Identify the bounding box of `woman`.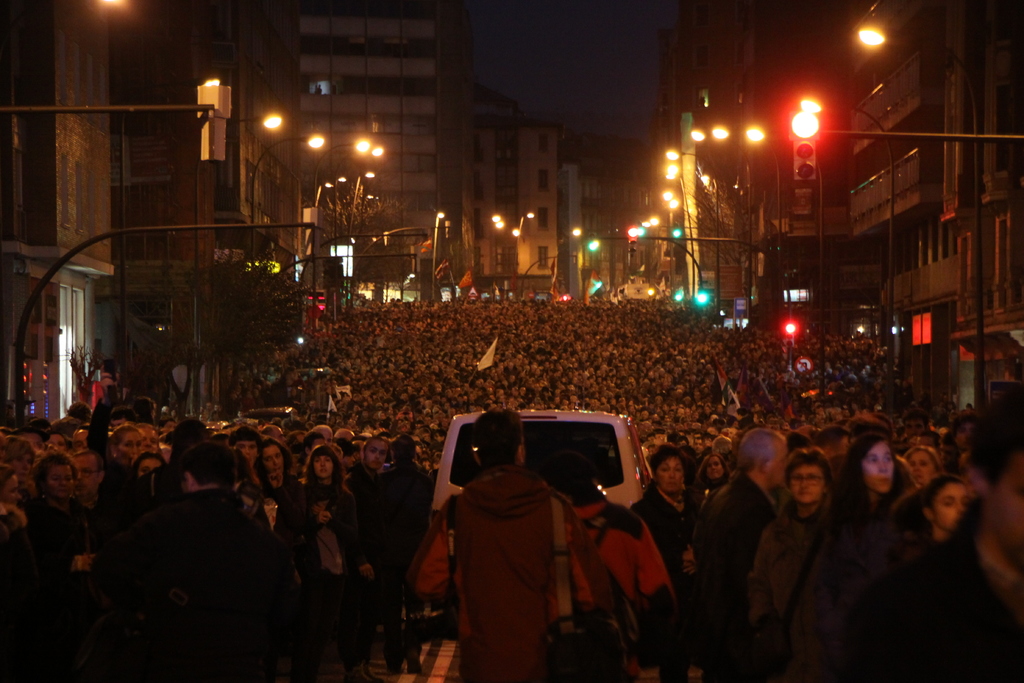
(x1=748, y1=445, x2=831, y2=645).
